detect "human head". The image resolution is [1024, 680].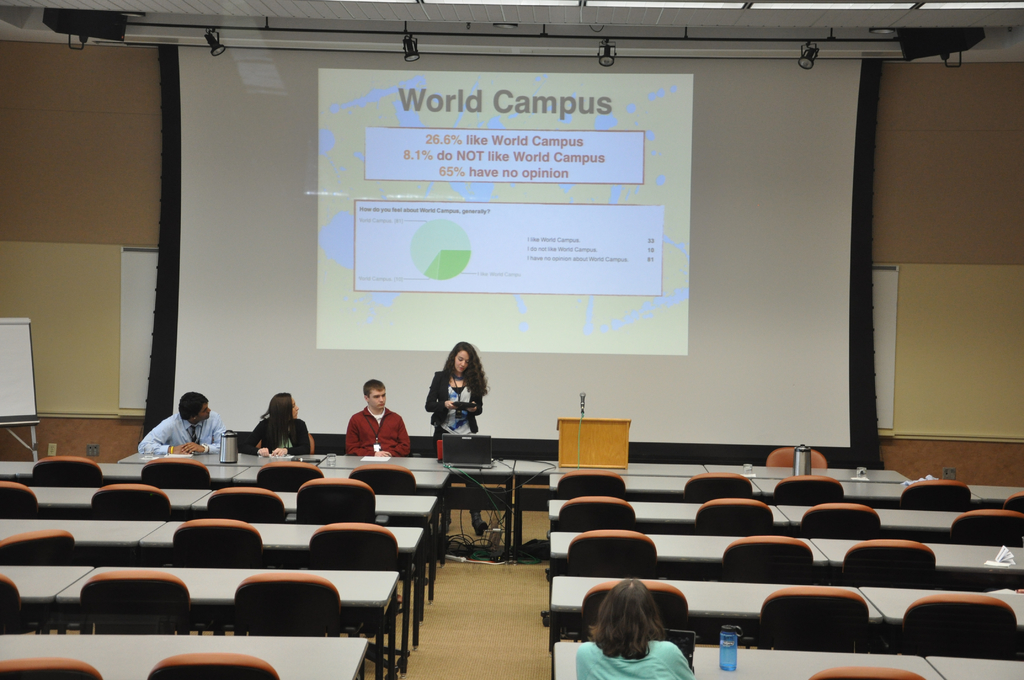
bbox=(177, 391, 210, 425).
